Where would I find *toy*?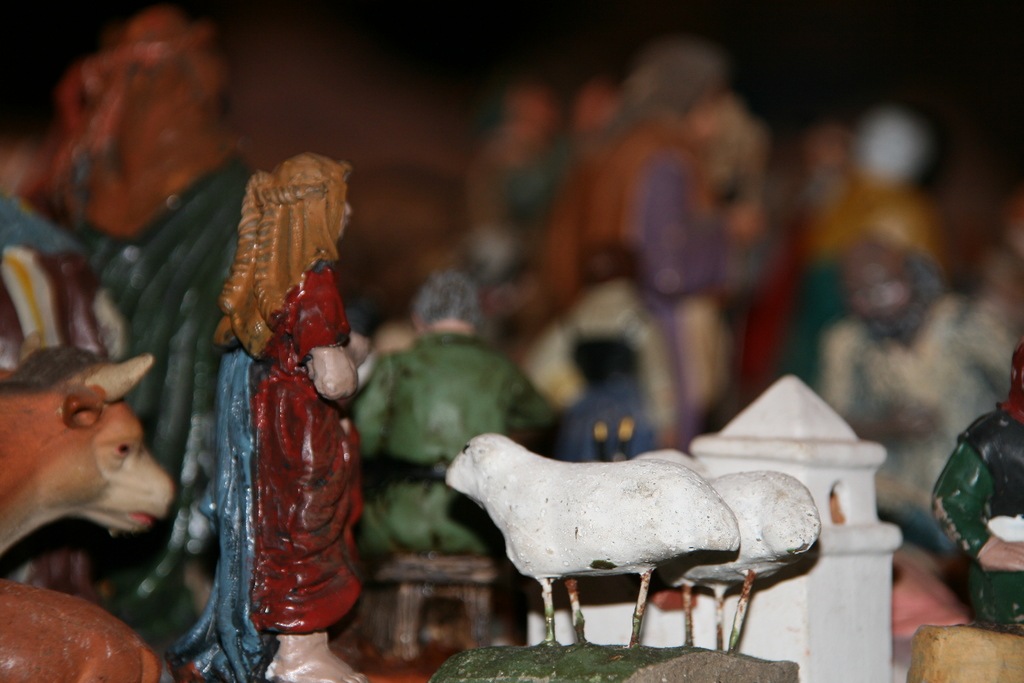
At 21/10/255/652.
